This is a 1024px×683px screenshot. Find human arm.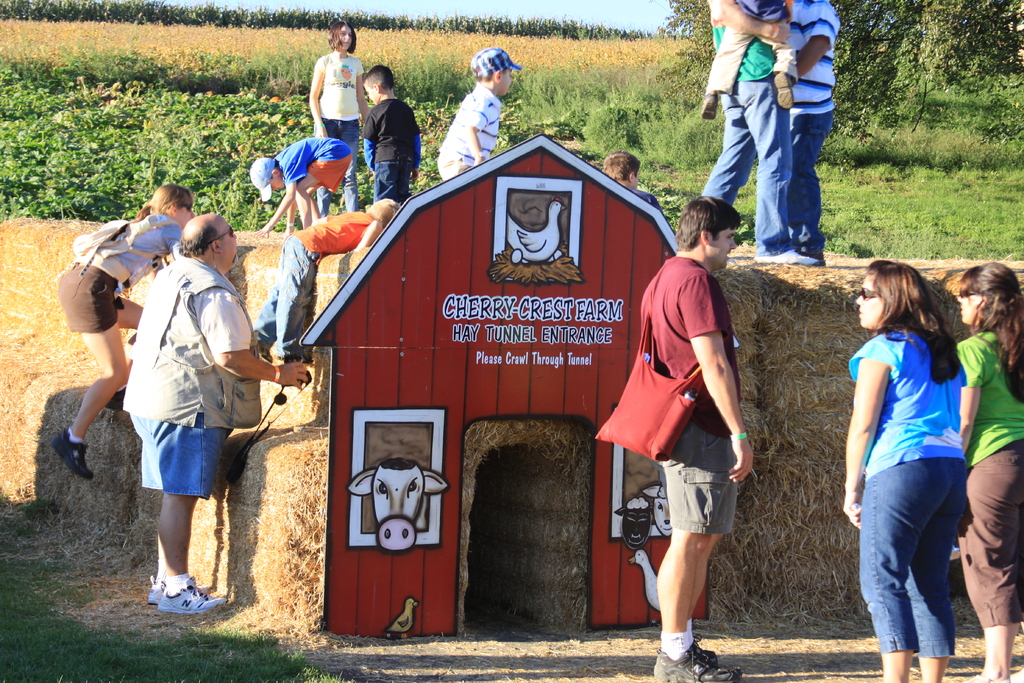
Bounding box: Rect(155, 215, 191, 261).
